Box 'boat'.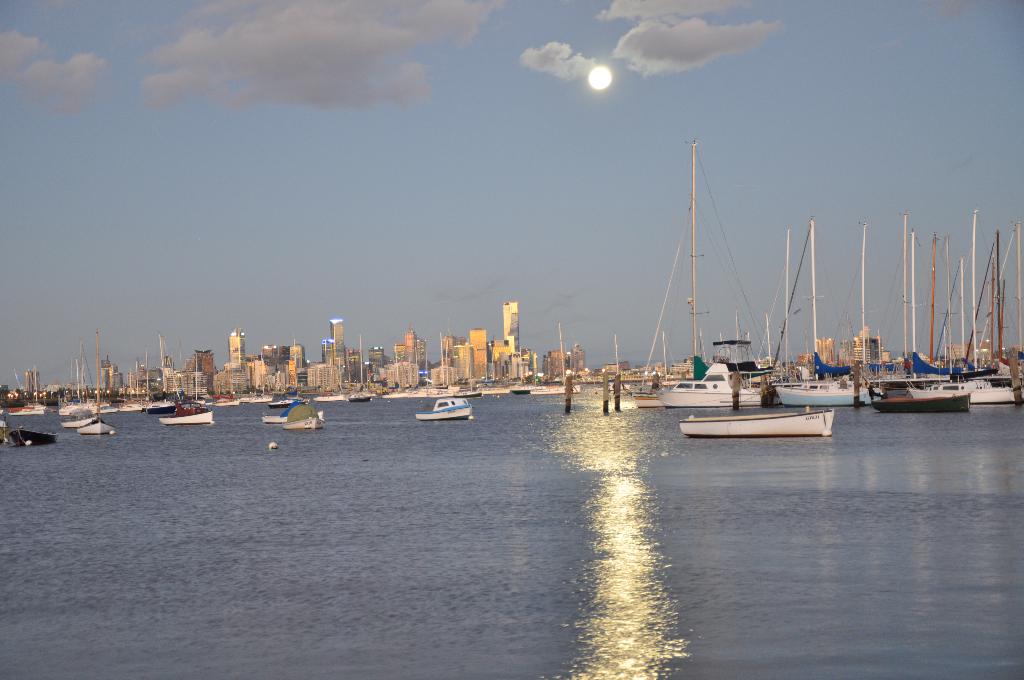
{"left": 97, "top": 403, "right": 118, "bottom": 412}.
